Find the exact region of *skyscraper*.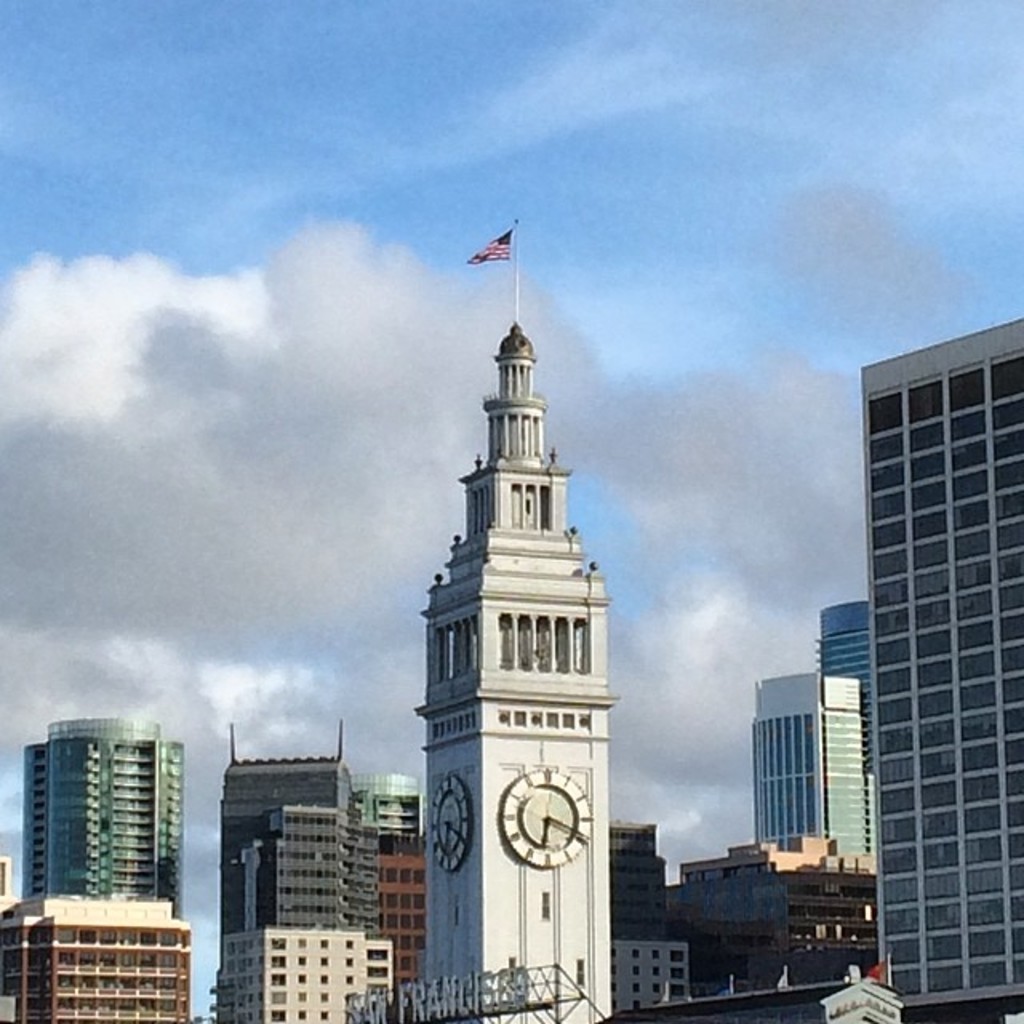
Exact region: l=862, t=315, r=1022, b=1022.
